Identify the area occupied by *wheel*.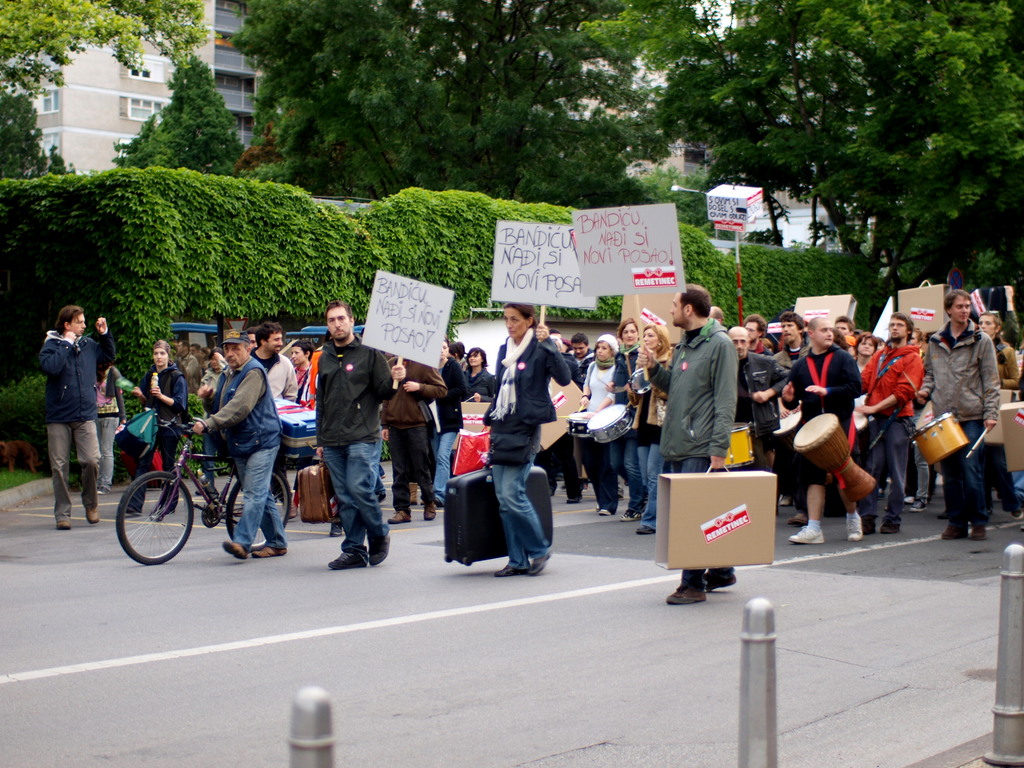
Area: Rect(227, 472, 294, 551).
